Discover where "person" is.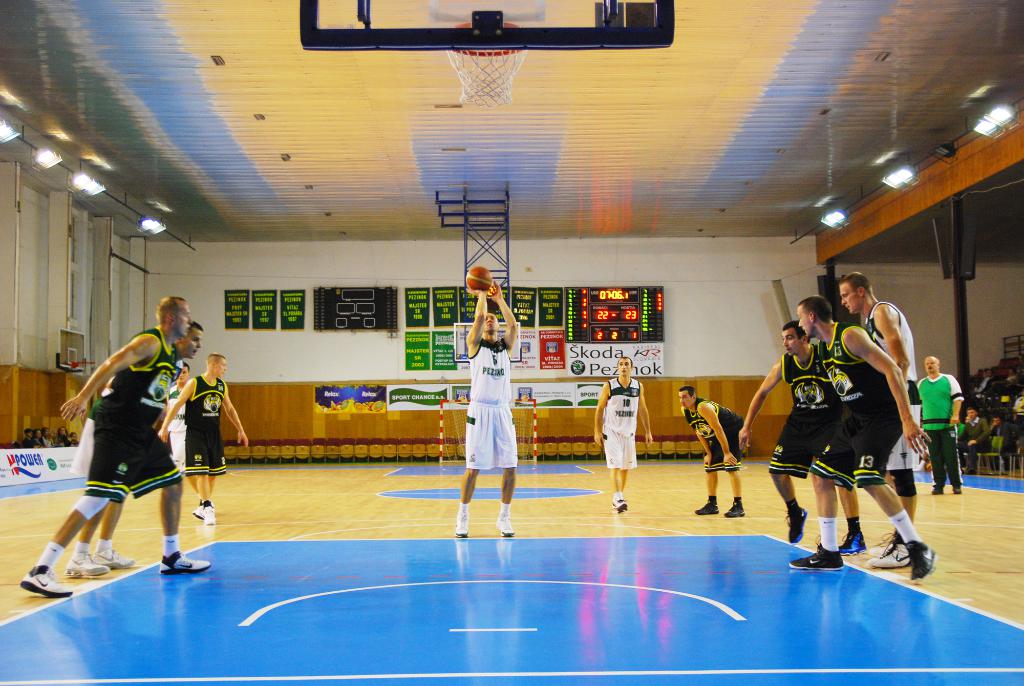
Discovered at x1=676, y1=383, x2=745, y2=517.
